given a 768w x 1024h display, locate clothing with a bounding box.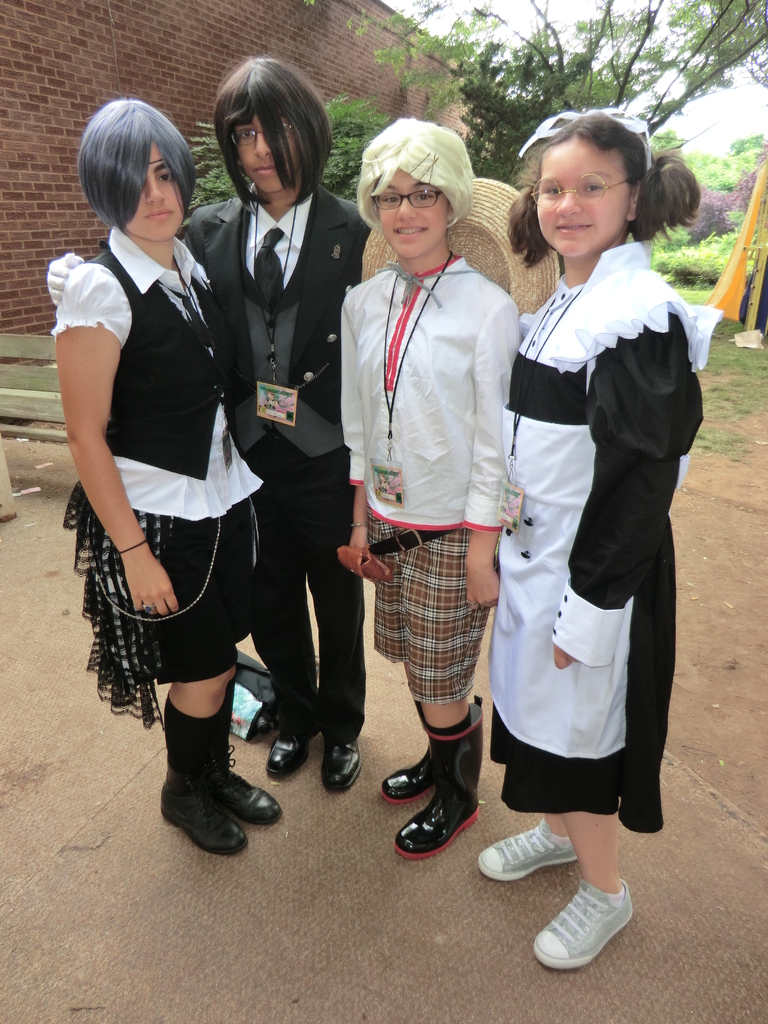
Located: x1=179, y1=188, x2=372, y2=748.
